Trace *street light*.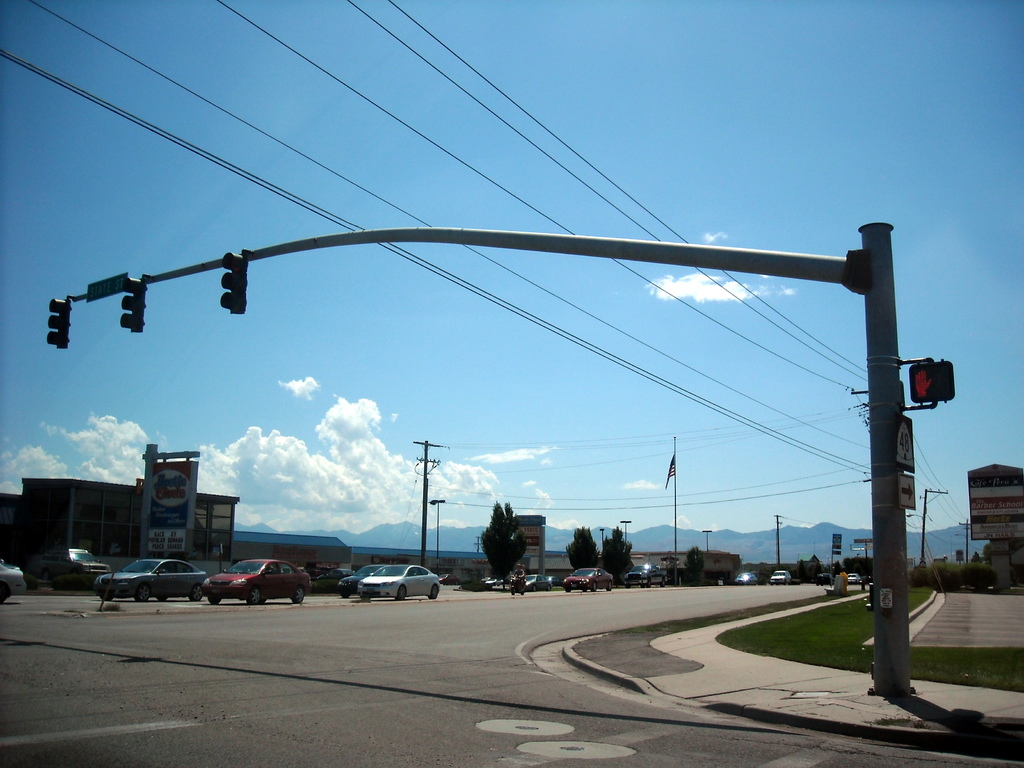
Traced to {"x1": 621, "y1": 518, "x2": 636, "y2": 544}.
